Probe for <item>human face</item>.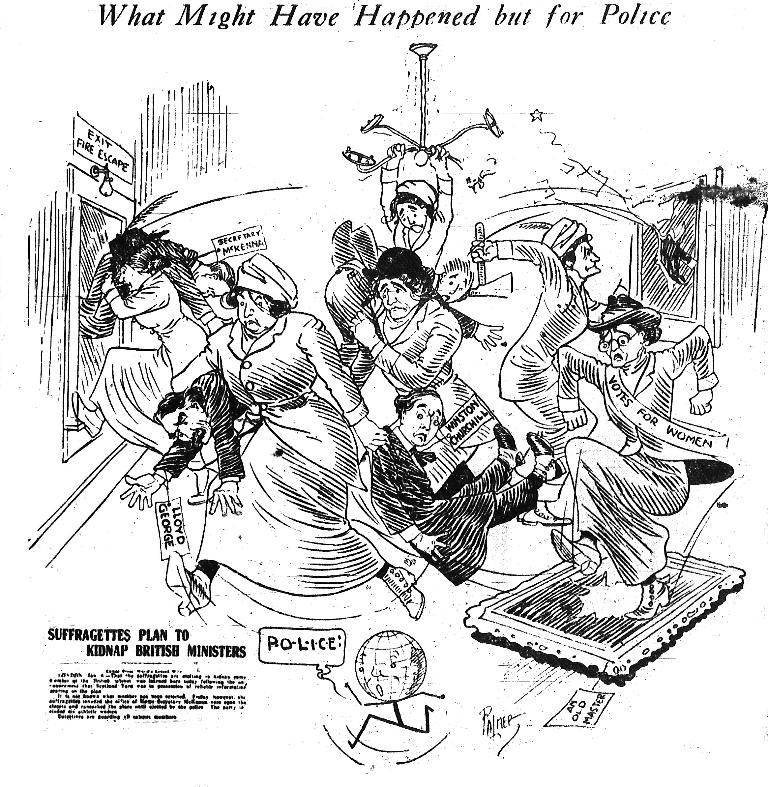
Probe result: <box>161,402,214,447</box>.
